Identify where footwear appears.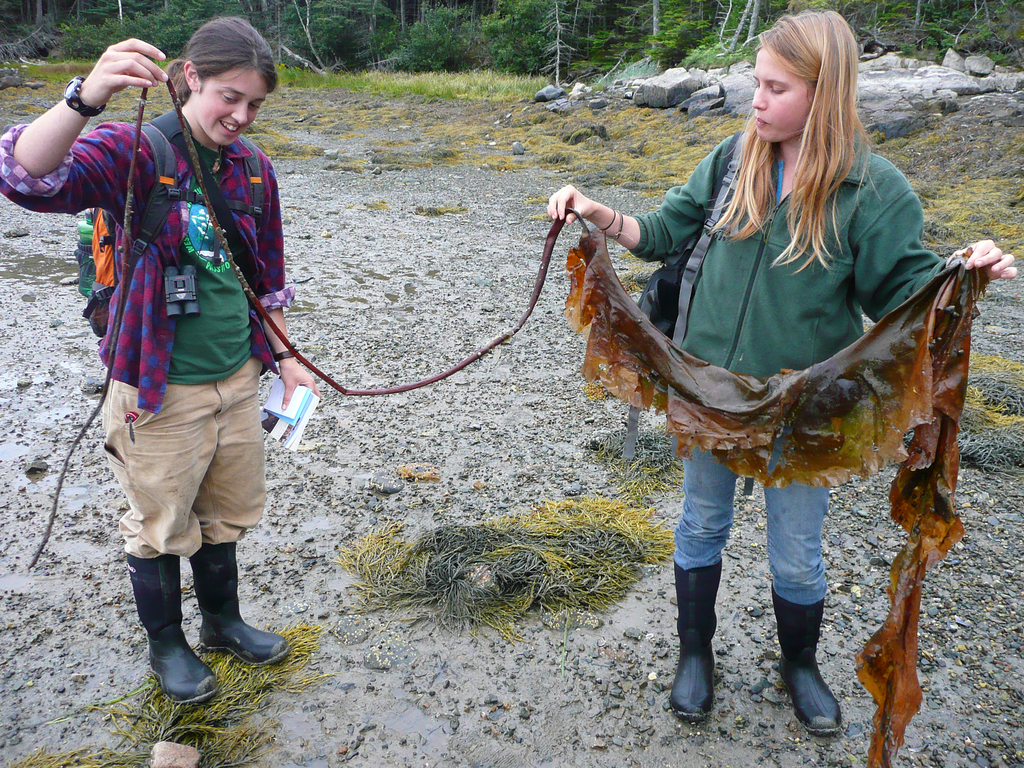
Appears at rect(668, 566, 727, 718).
